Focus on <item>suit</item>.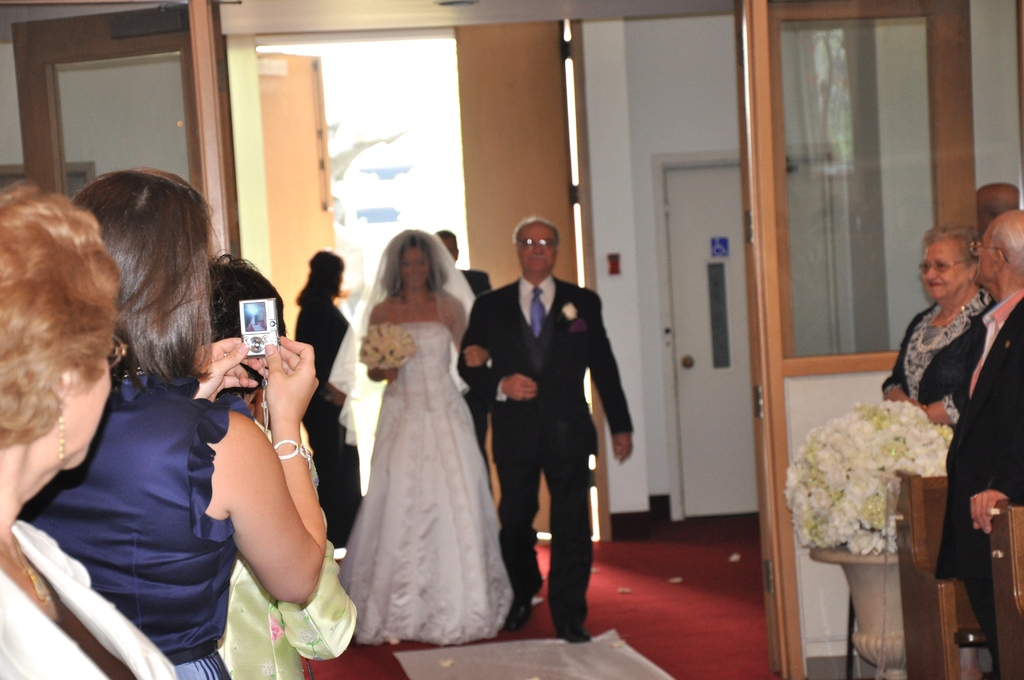
Focused at locate(429, 222, 603, 637).
